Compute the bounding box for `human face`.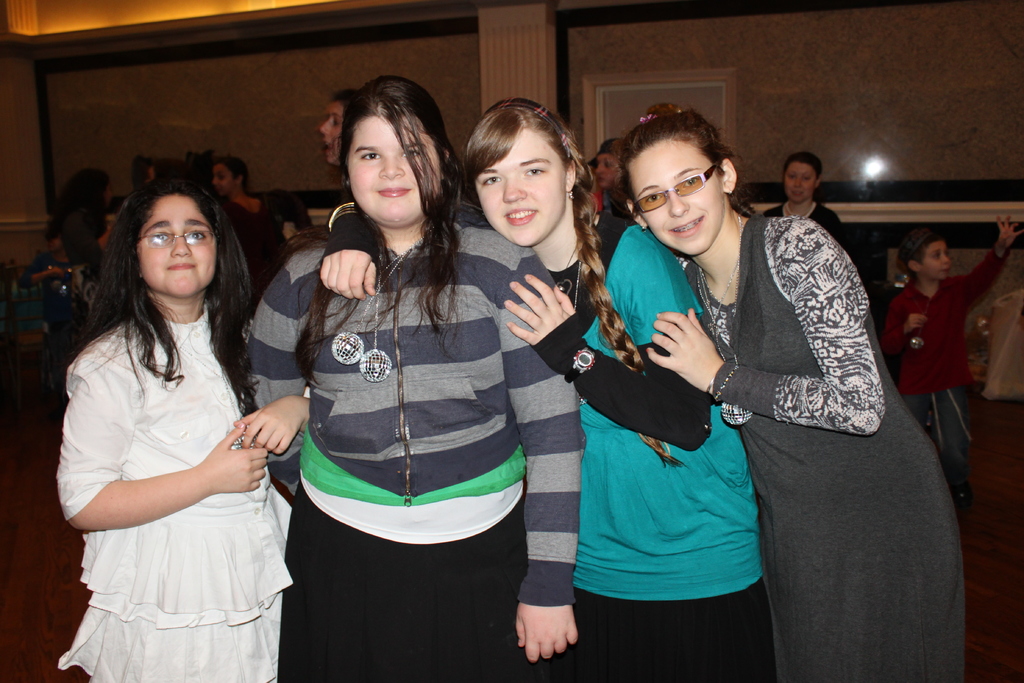
rect(783, 161, 817, 204).
